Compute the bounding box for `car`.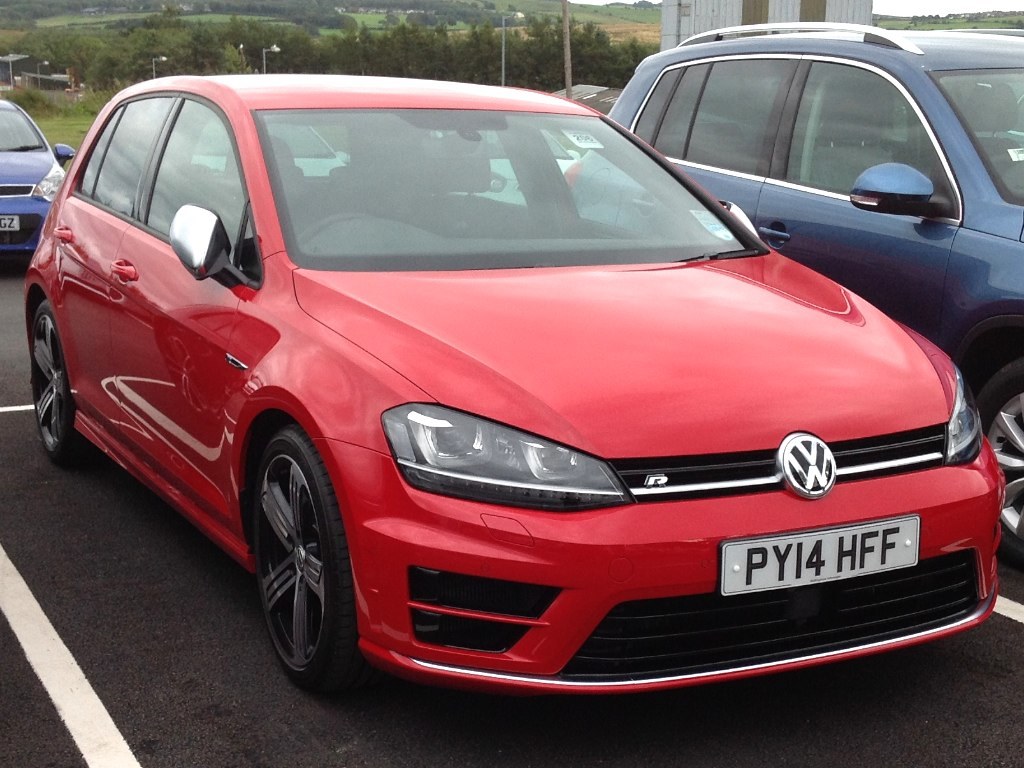
{"x1": 191, "y1": 117, "x2": 349, "y2": 180}.
